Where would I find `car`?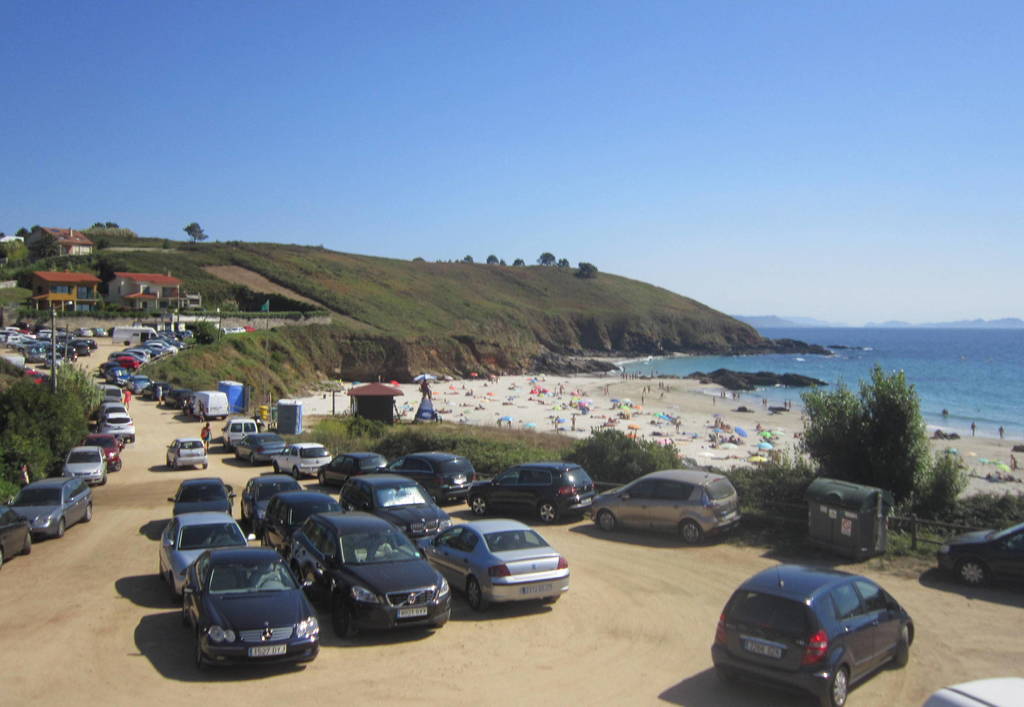
At x1=236 y1=431 x2=292 y2=469.
